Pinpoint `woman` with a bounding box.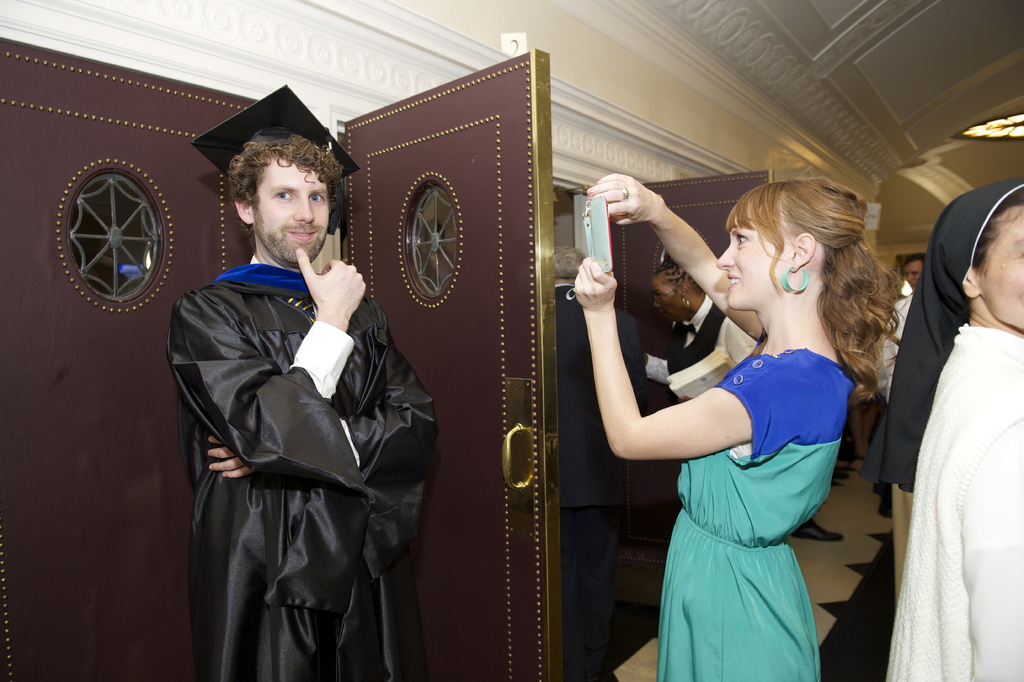
(573,173,905,681).
